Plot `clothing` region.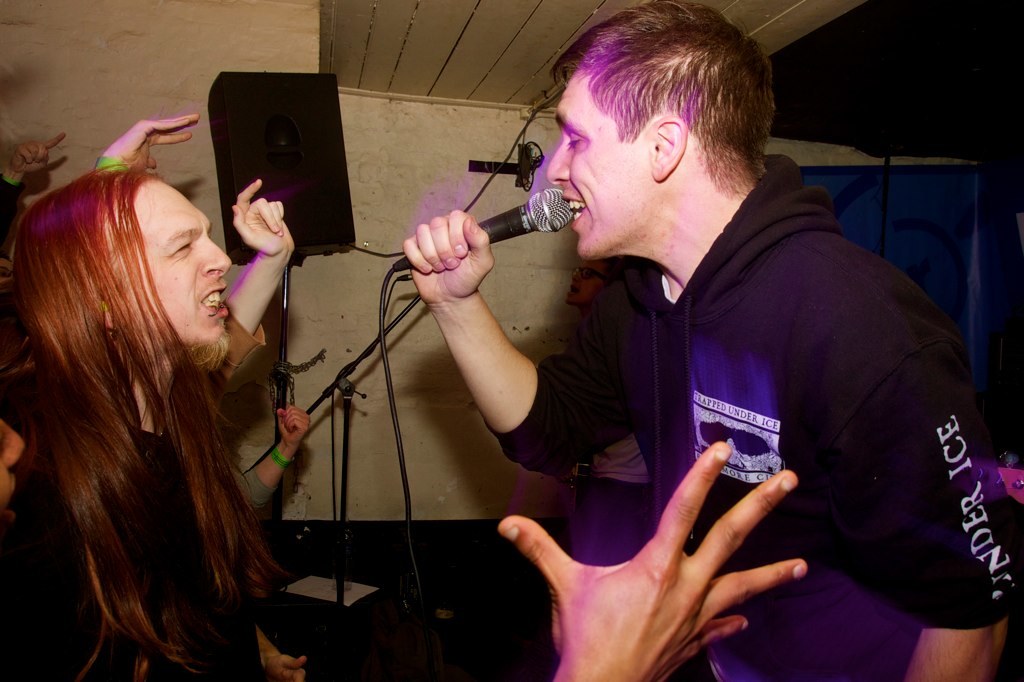
Plotted at 0, 426, 267, 681.
